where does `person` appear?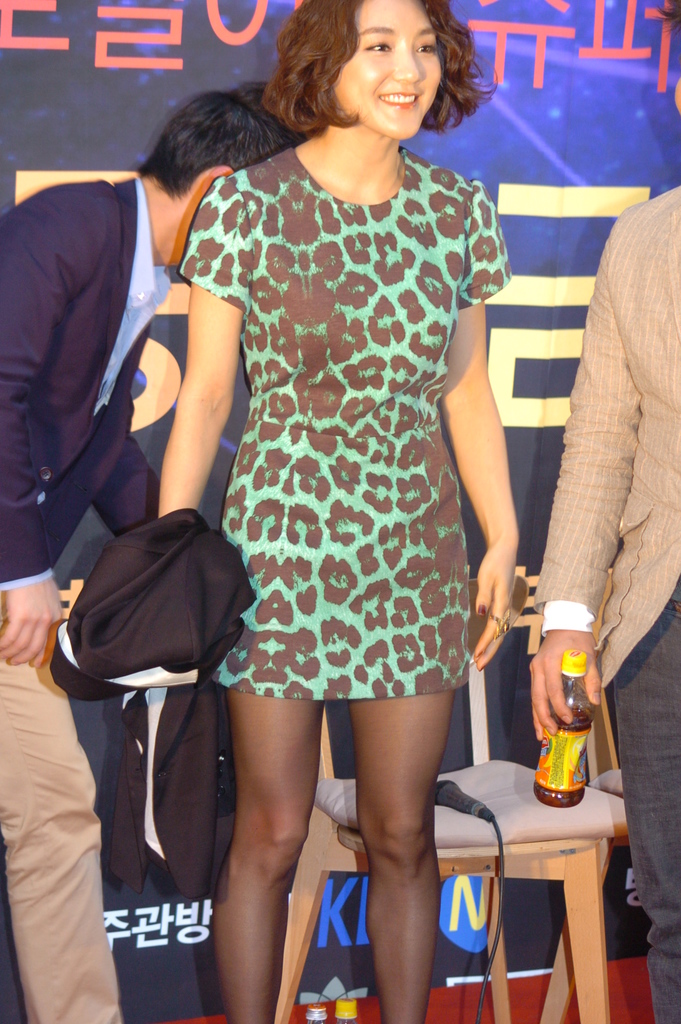
Appears at rect(129, 0, 549, 1023).
